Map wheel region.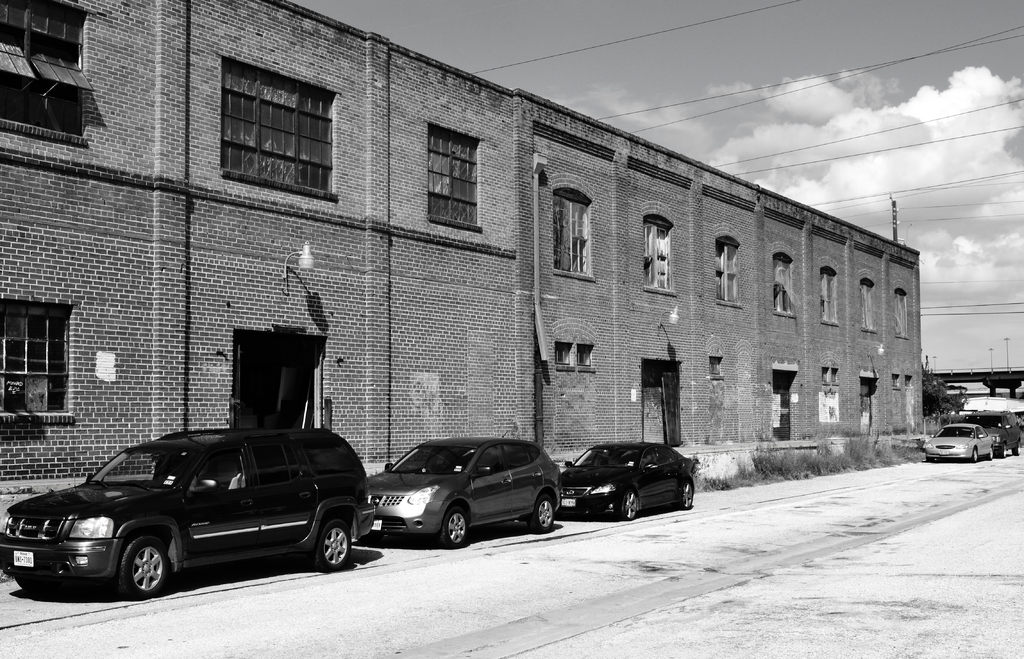
Mapped to 681 481 694 510.
